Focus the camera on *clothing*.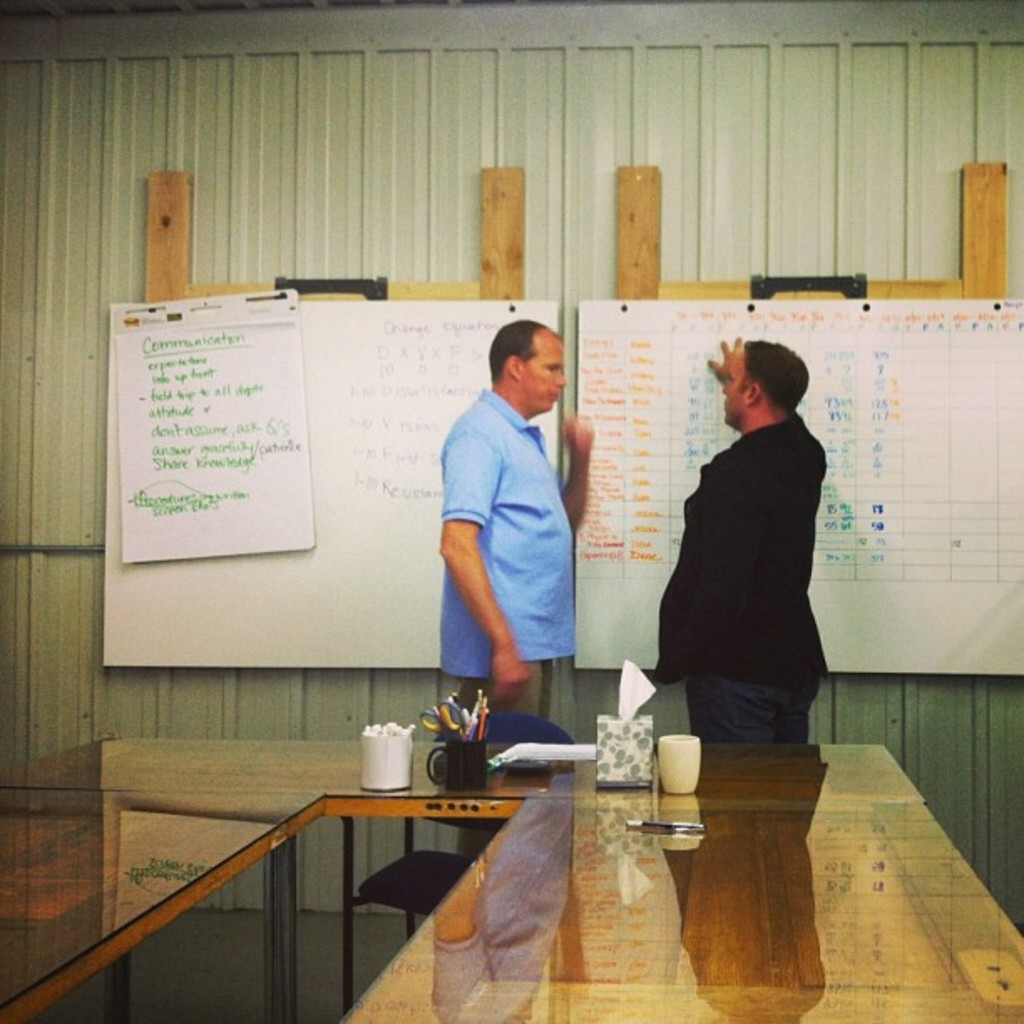
Focus region: x1=664 y1=340 x2=848 y2=768.
